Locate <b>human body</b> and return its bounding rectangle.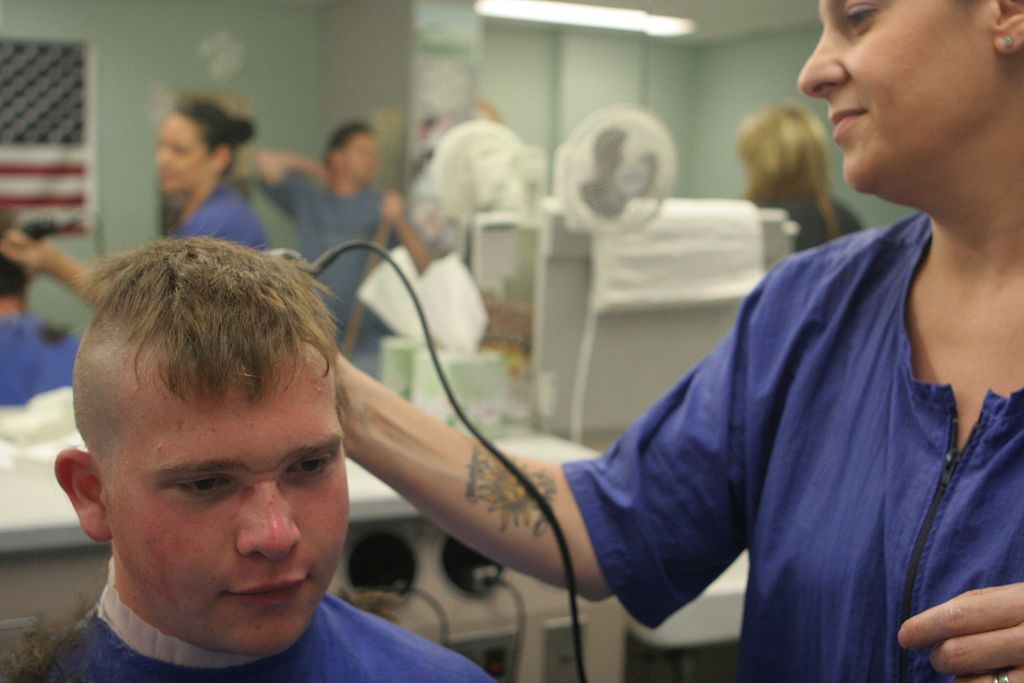
(left=11, top=176, right=286, bottom=310).
